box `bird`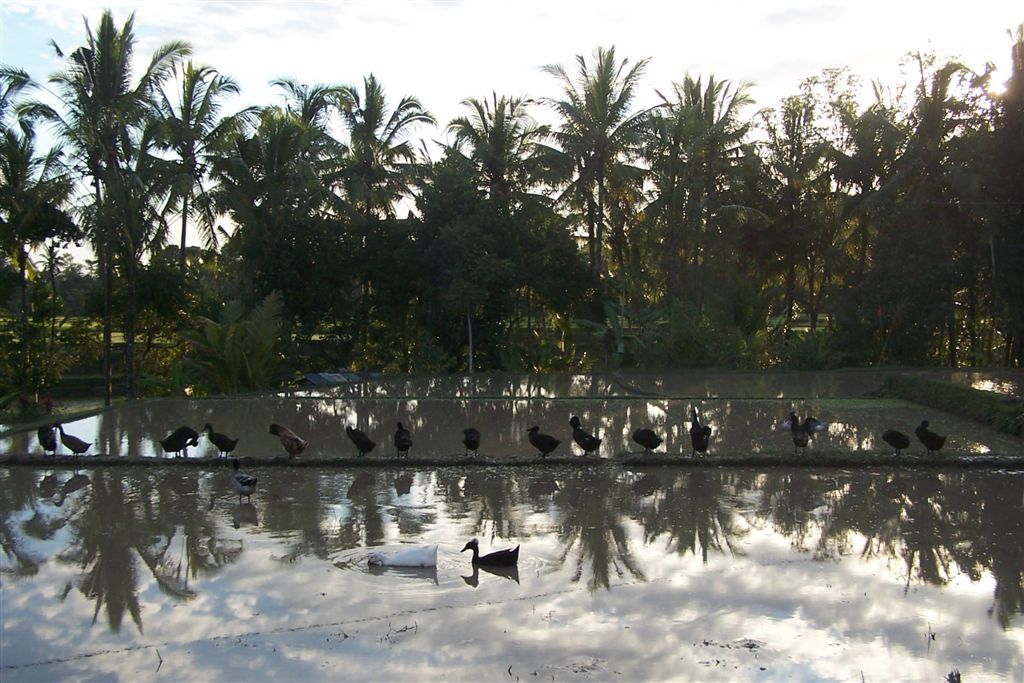
detection(462, 532, 529, 589)
